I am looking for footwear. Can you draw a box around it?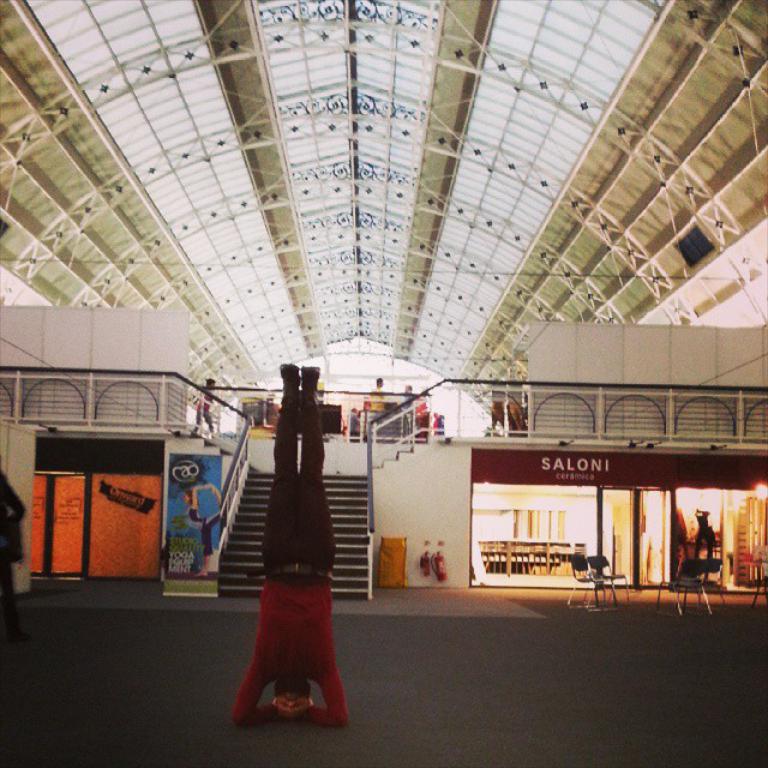
Sure, the bounding box is l=275, t=358, r=294, b=389.
